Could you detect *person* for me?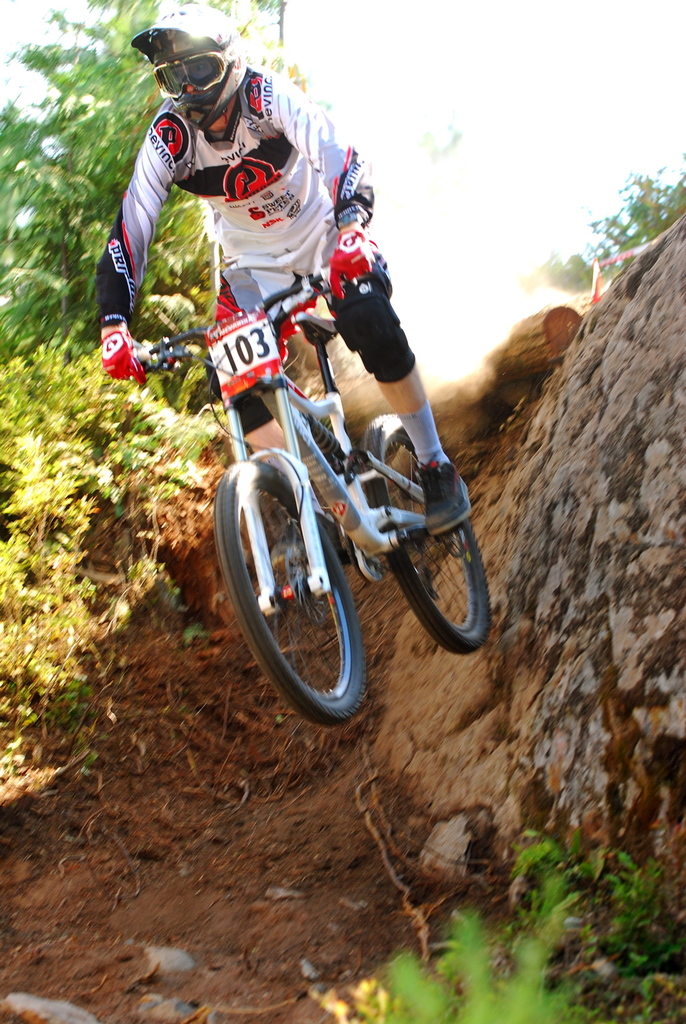
Detection result: box=[93, 0, 473, 537].
